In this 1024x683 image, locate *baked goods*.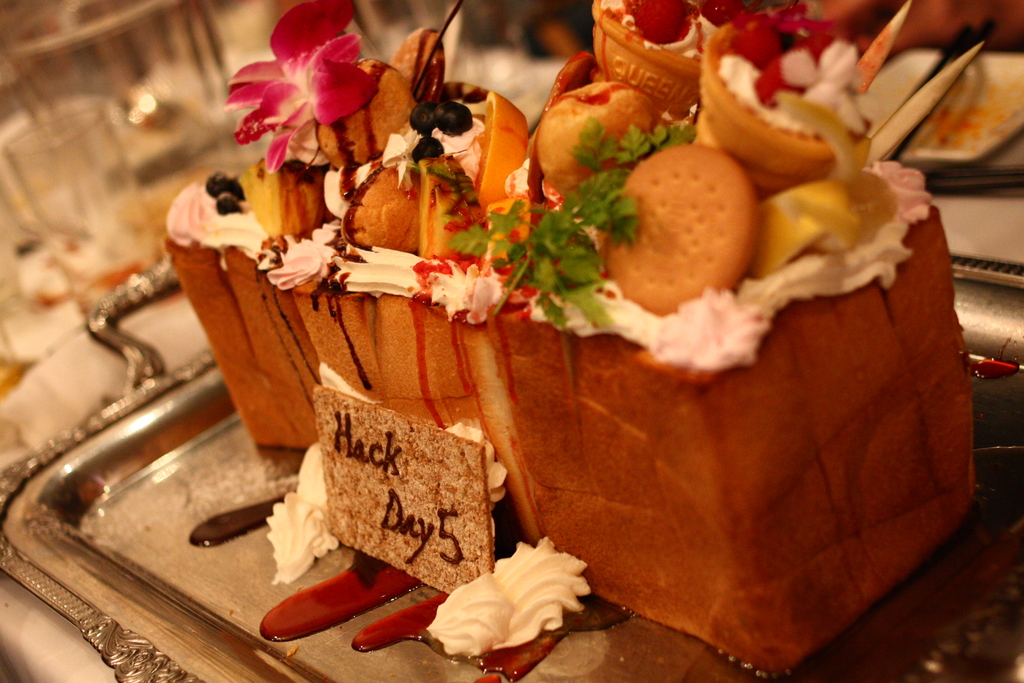
Bounding box: {"left": 165, "top": 0, "right": 988, "bottom": 680}.
